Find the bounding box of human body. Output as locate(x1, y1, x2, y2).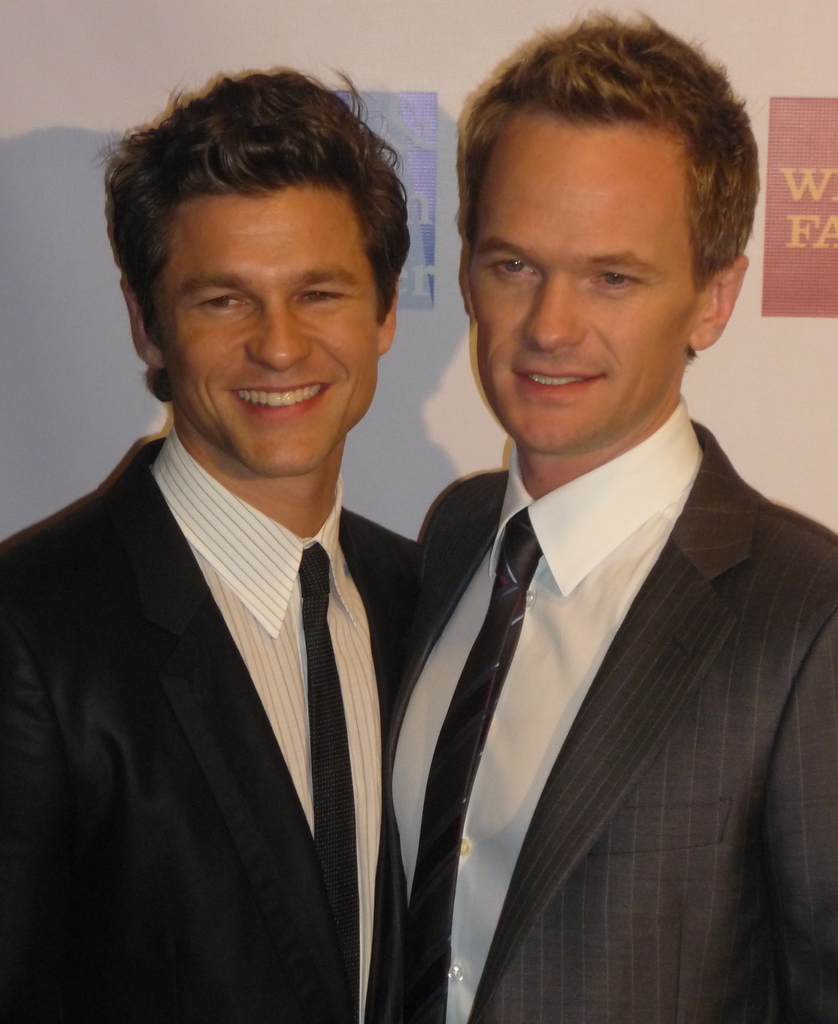
locate(380, 453, 837, 1023).
